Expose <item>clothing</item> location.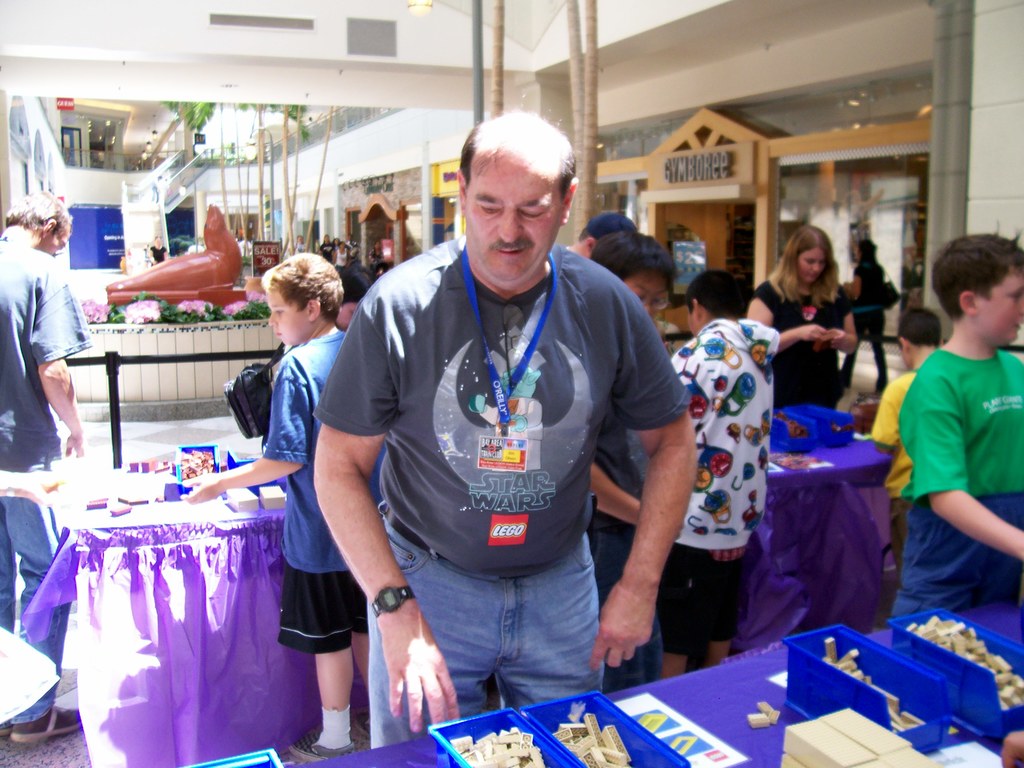
Exposed at pyautogui.locateOnScreen(869, 369, 916, 571).
